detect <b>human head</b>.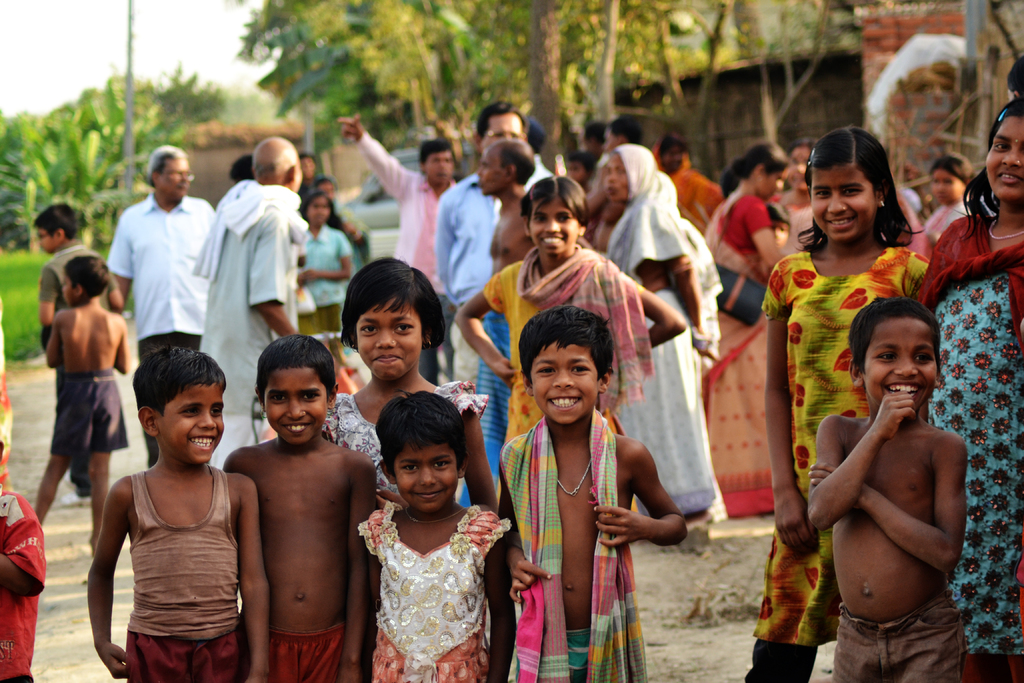
Detected at x1=372 y1=387 x2=468 y2=514.
